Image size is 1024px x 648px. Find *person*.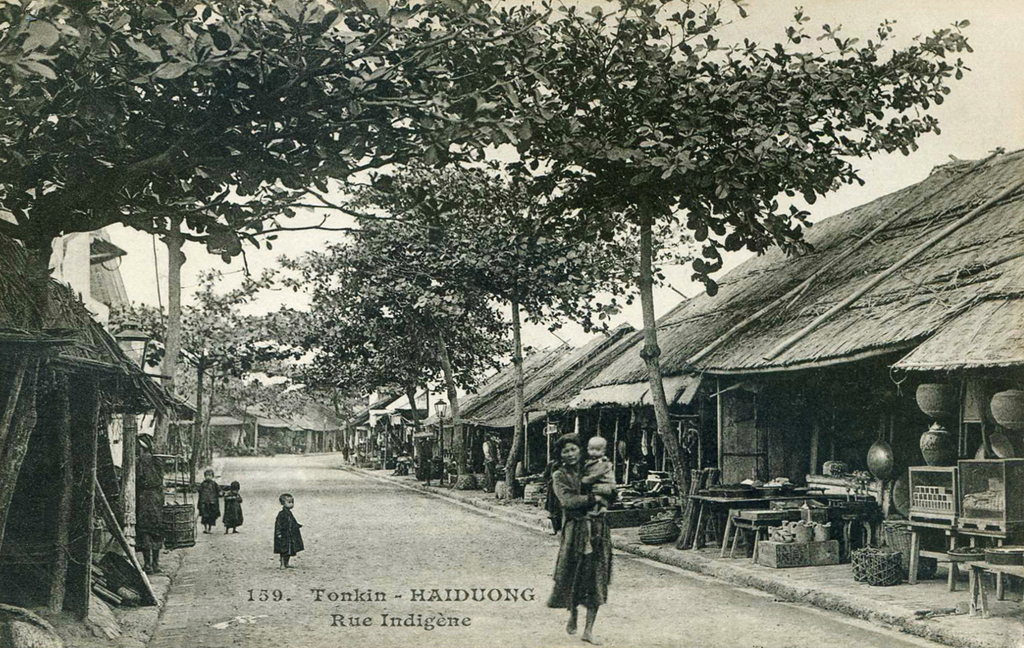
select_region(274, 495, 306, 568).
